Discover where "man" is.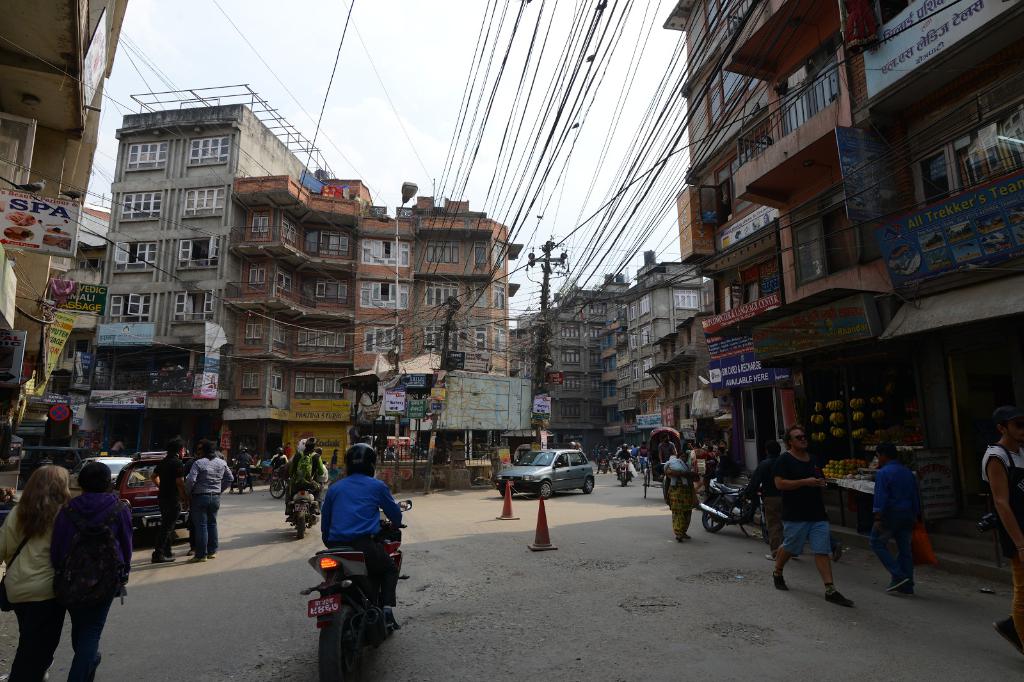
Discovered at {"x1": 337, "y1": 446, "x2": 406, "y2": 613}.
